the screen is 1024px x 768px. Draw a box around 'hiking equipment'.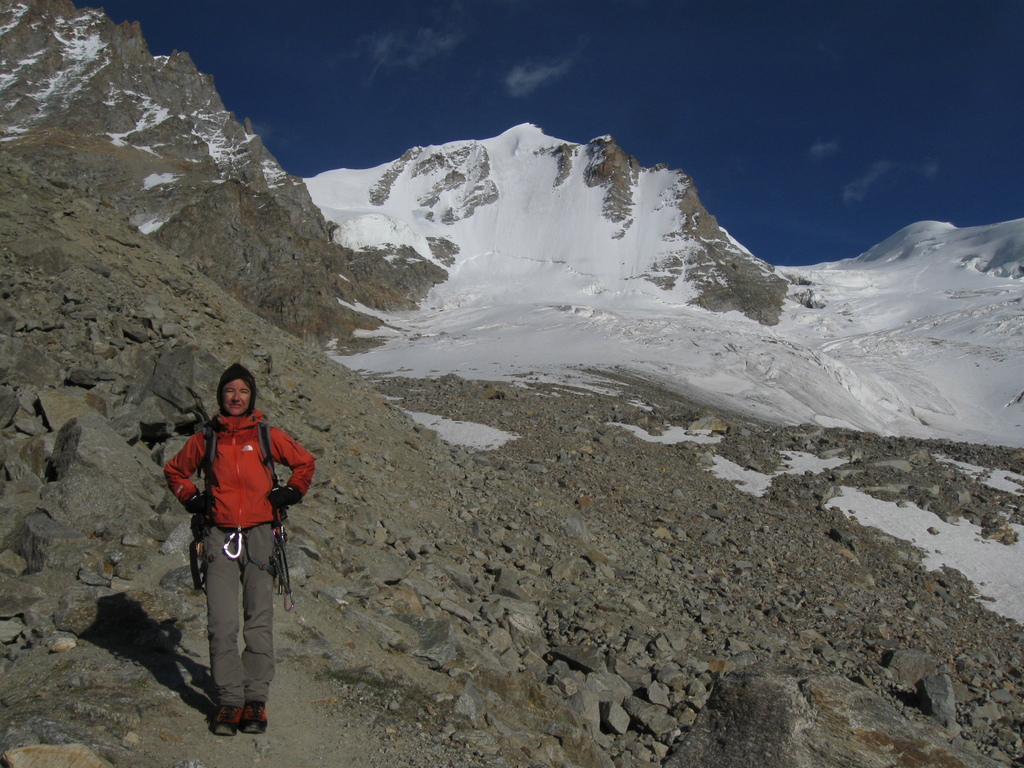
Rect(199, 410, 282, 514).
